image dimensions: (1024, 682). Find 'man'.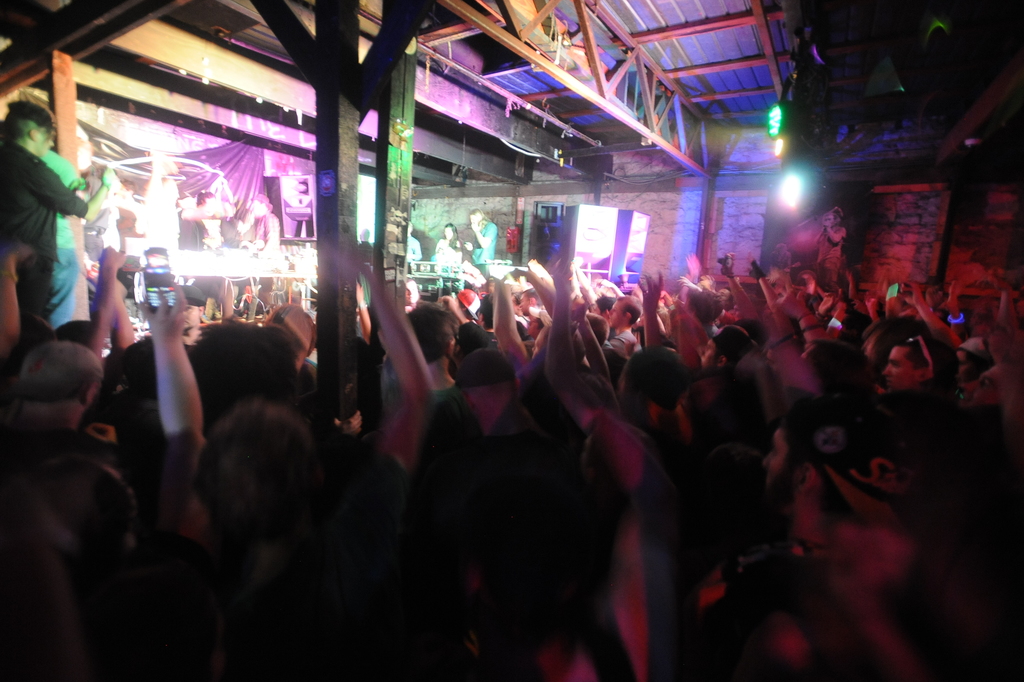
region(464, 204, 498, 284).
